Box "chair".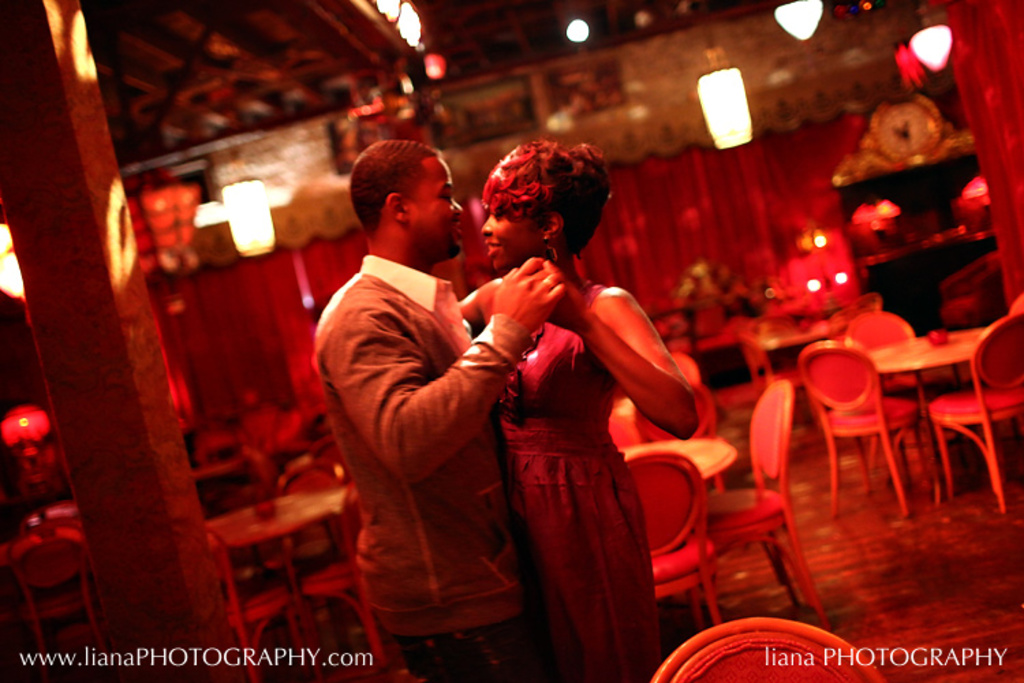
x1=803, y1=328, x2=915, y2=527.
